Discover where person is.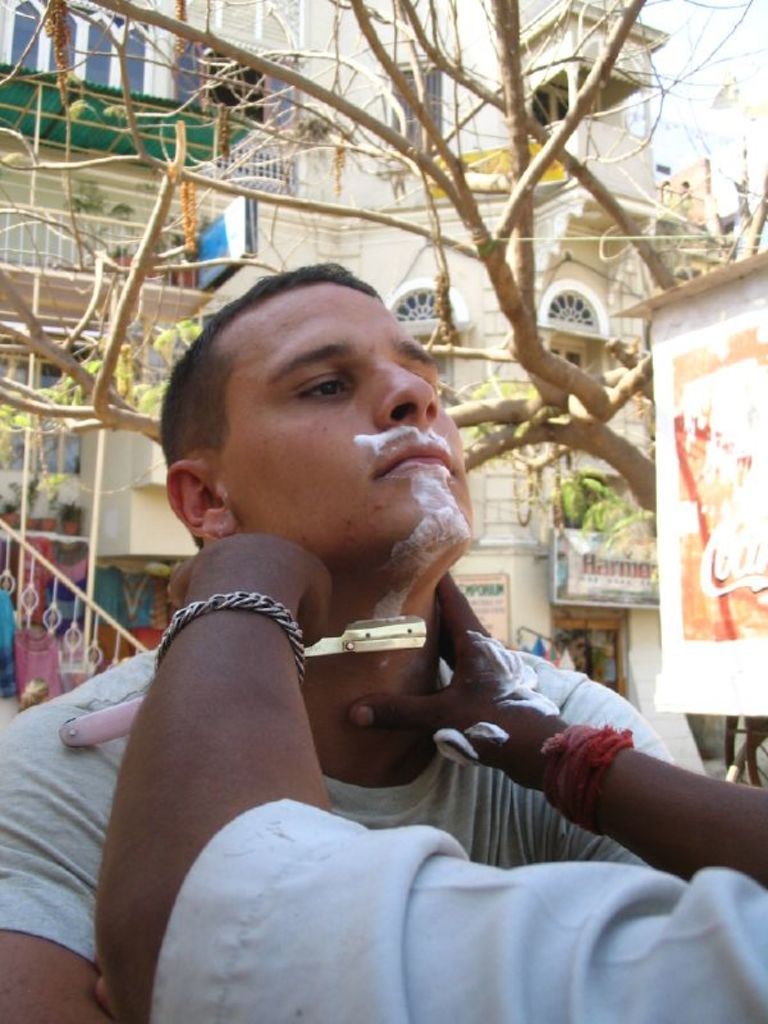
Discovered at (0,248,677,1023).
